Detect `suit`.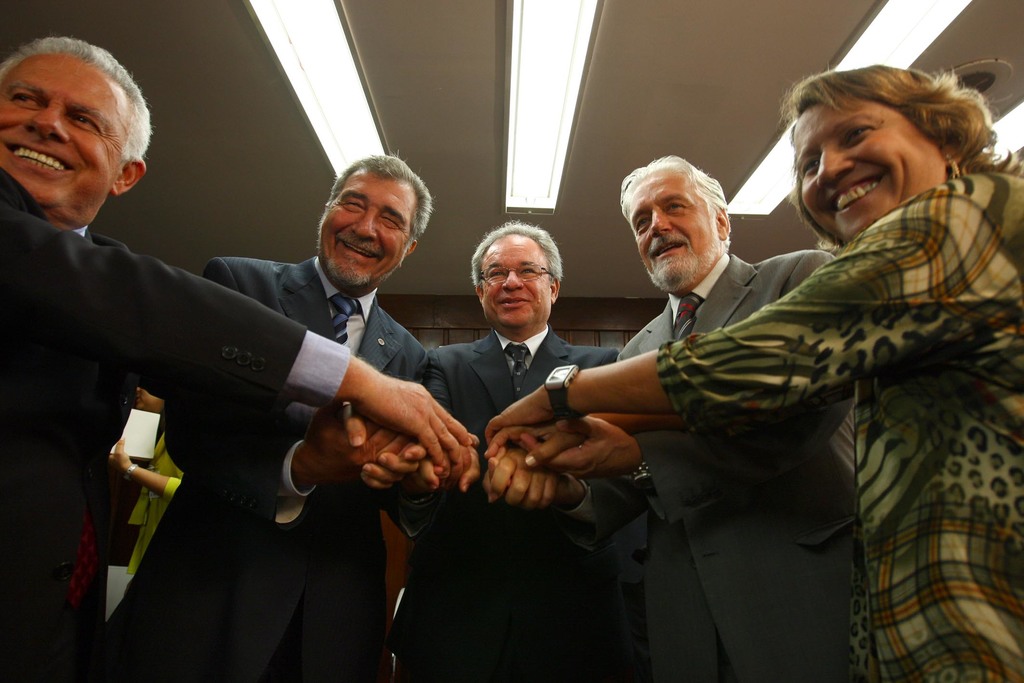
Detected at [x1=102, y1=256, x2=427, y2=682].
